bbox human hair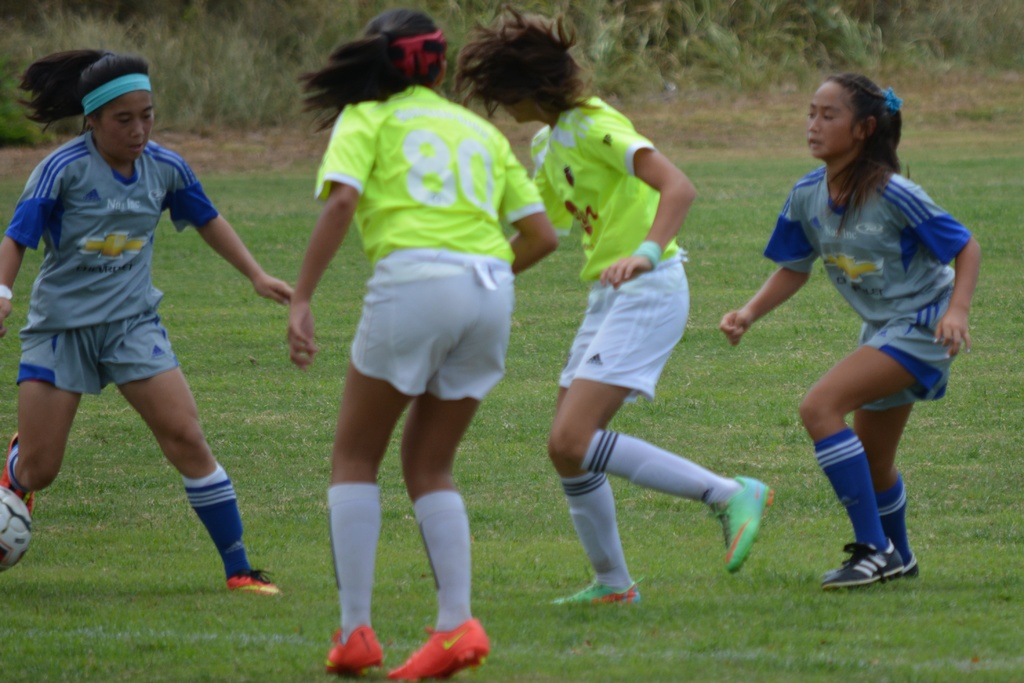
295 8 449 136
